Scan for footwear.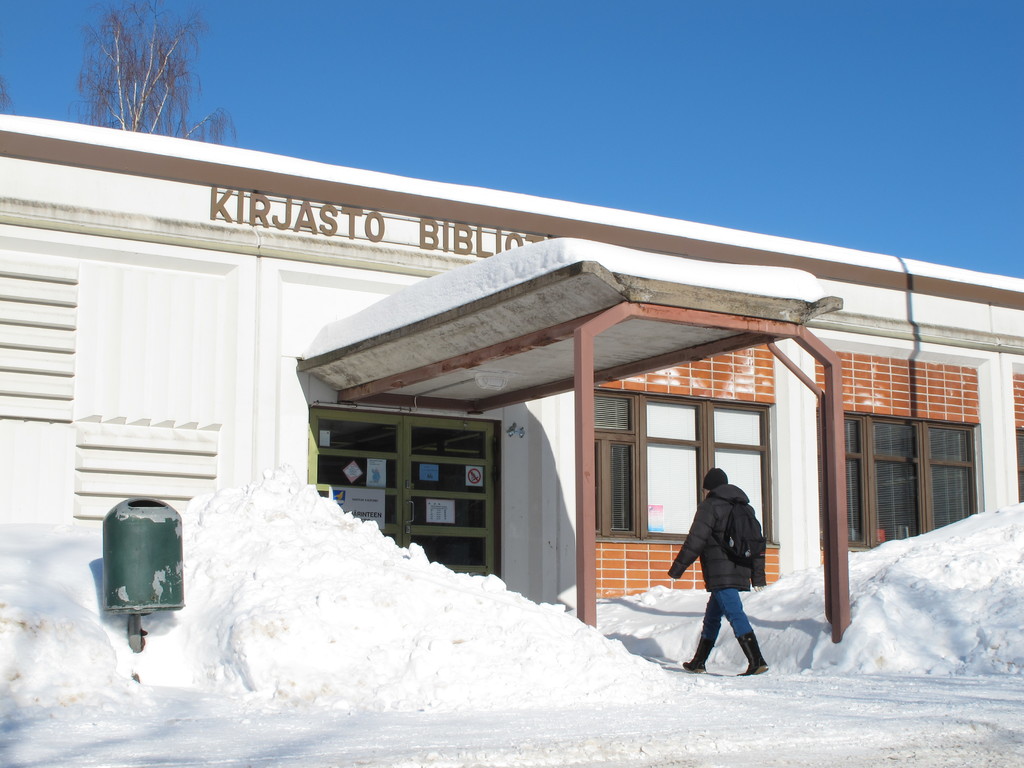
Scan result: l=679, t=625, r=717, b=666.
